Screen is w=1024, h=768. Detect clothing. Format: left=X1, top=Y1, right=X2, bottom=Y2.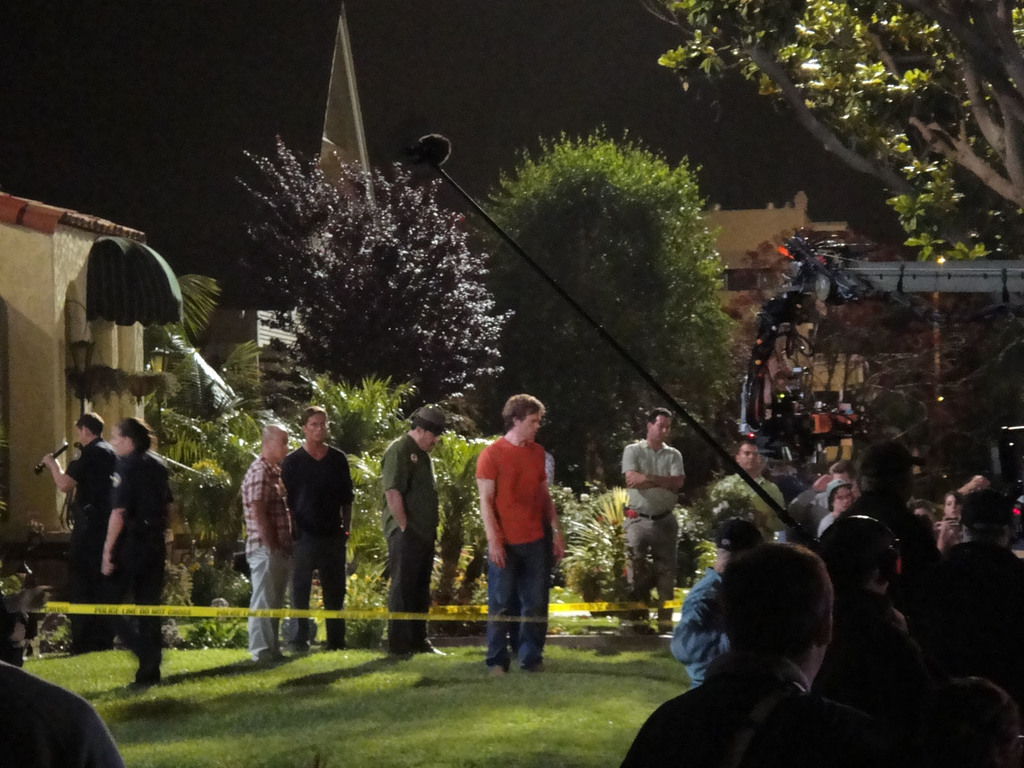
left=280, top=451, right=348, bottom=535.
